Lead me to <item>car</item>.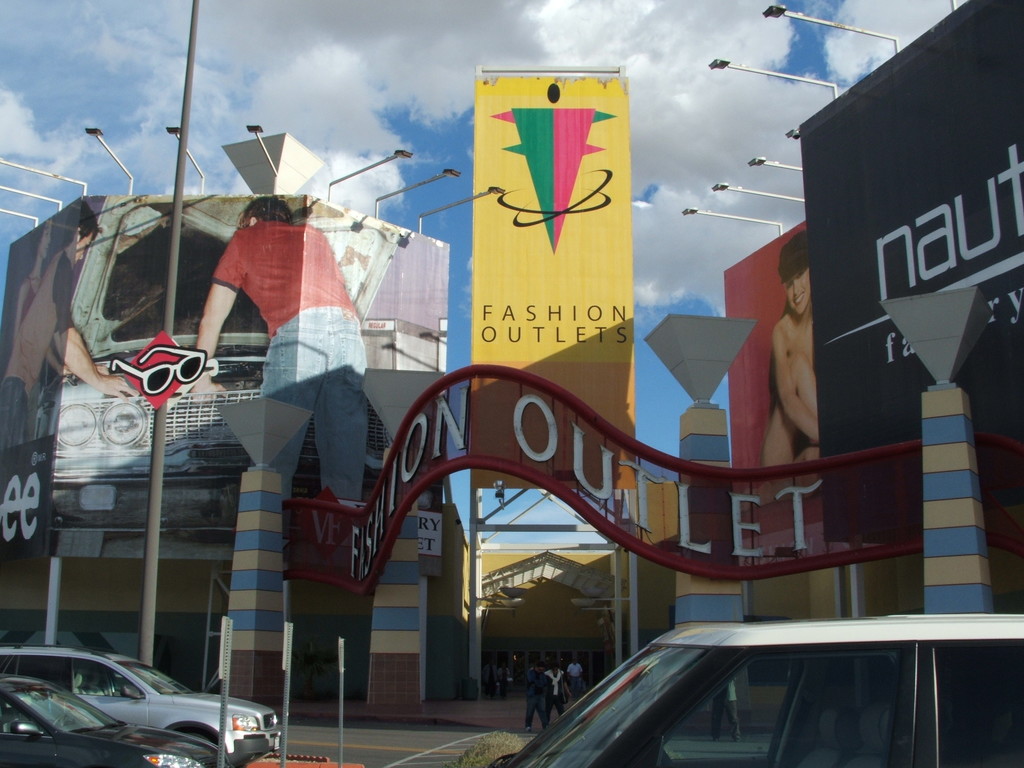
Lead to x1=0 y1=676 x2=230 y2=767.
